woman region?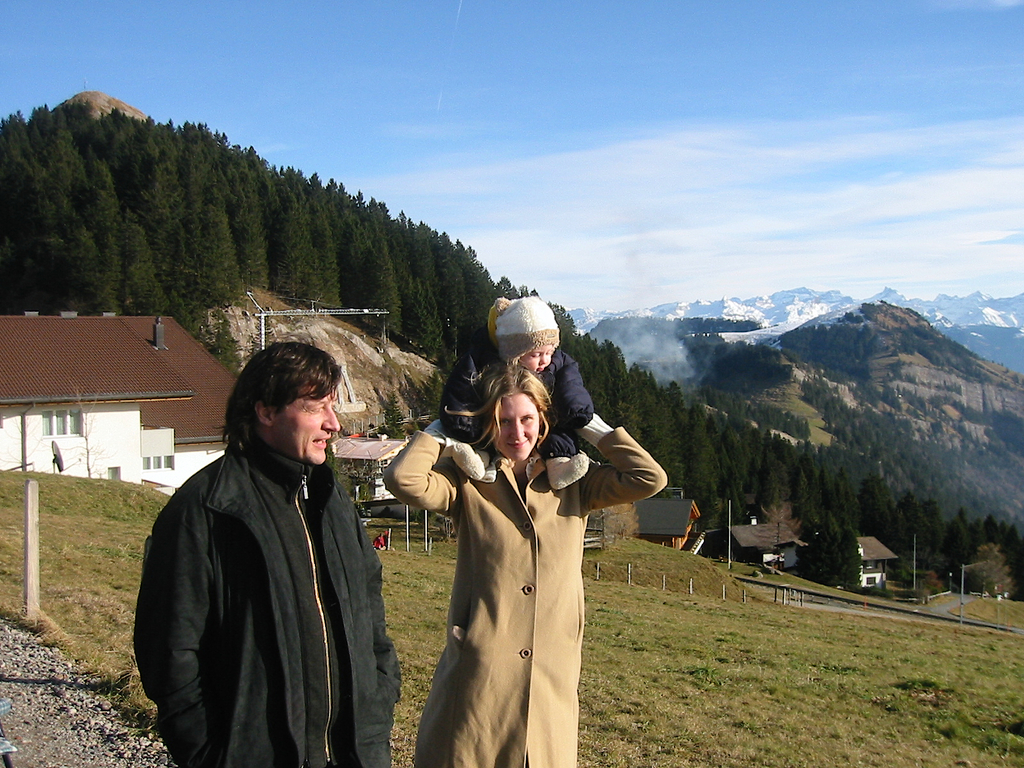
crop(375, 360, 665, 767)
